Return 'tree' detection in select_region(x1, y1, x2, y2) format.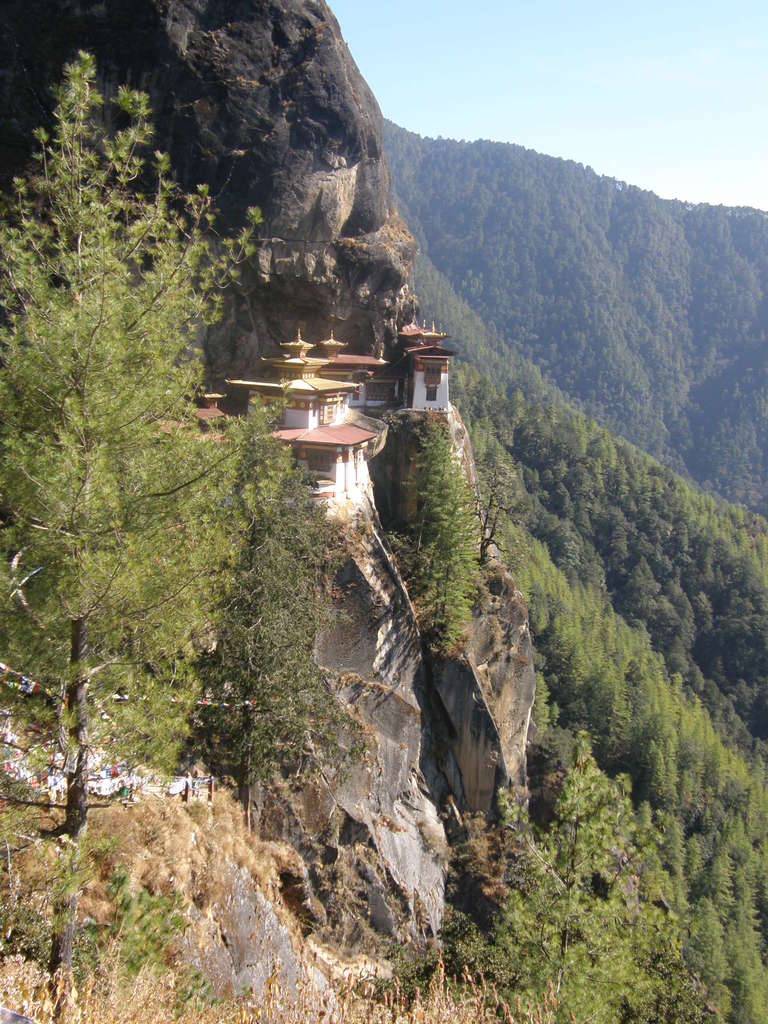
select_region(394, 413, 479, 664).
